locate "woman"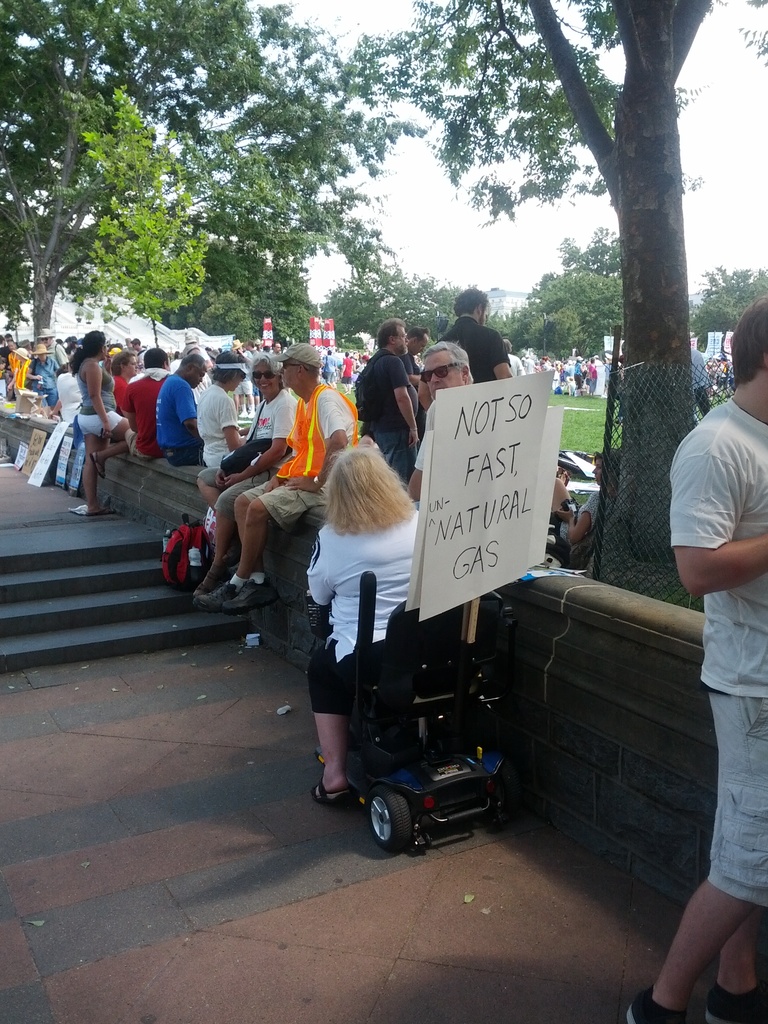
detection(10, 345, 29, 399)
